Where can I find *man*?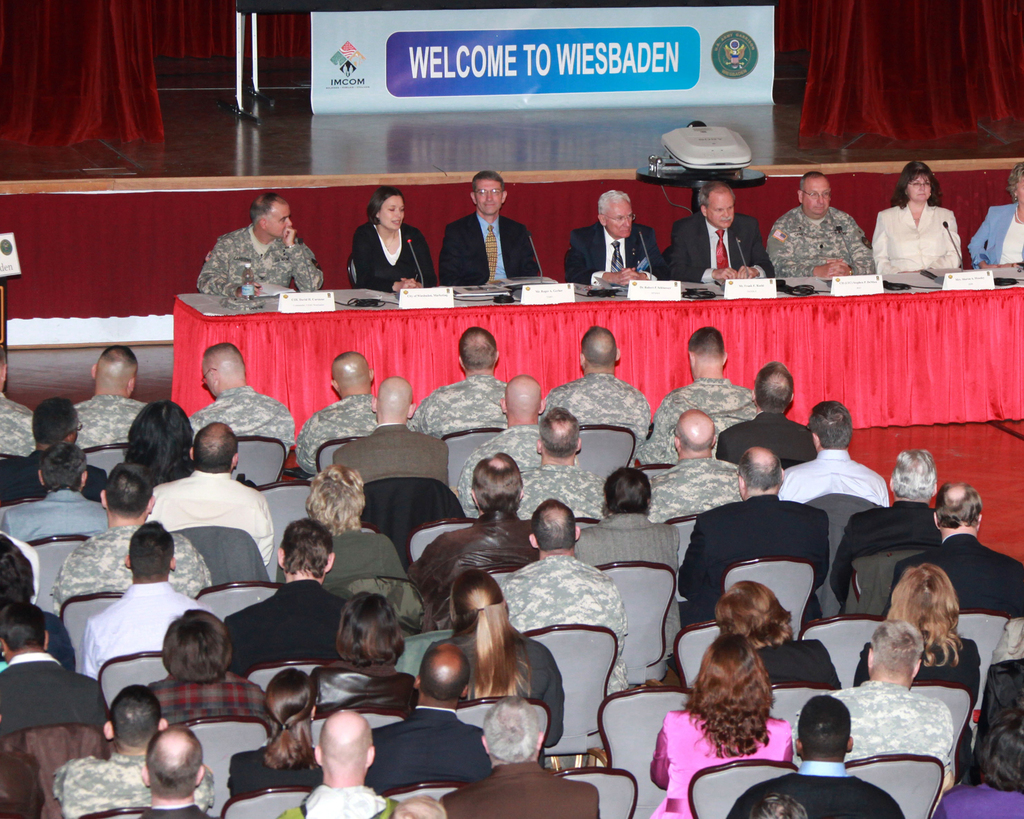
You can find it at {"x1": 833, "y1": 617, "x2": 955, "y2": 789}.
